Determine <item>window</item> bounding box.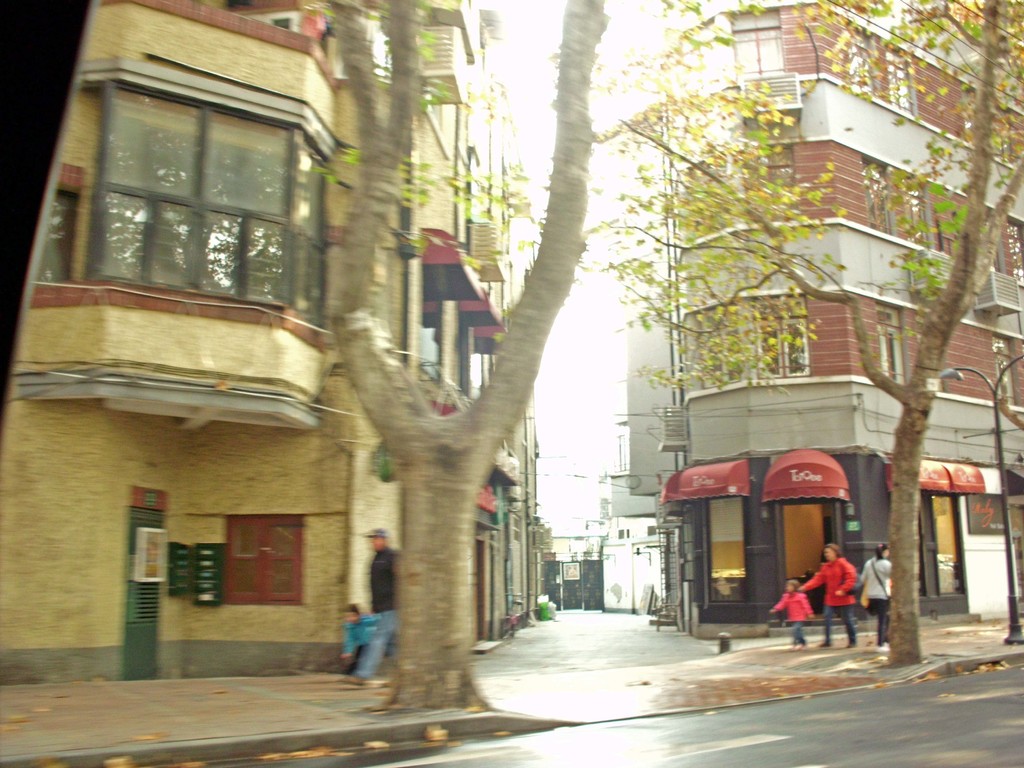
Determined: 866,308,908,387.
